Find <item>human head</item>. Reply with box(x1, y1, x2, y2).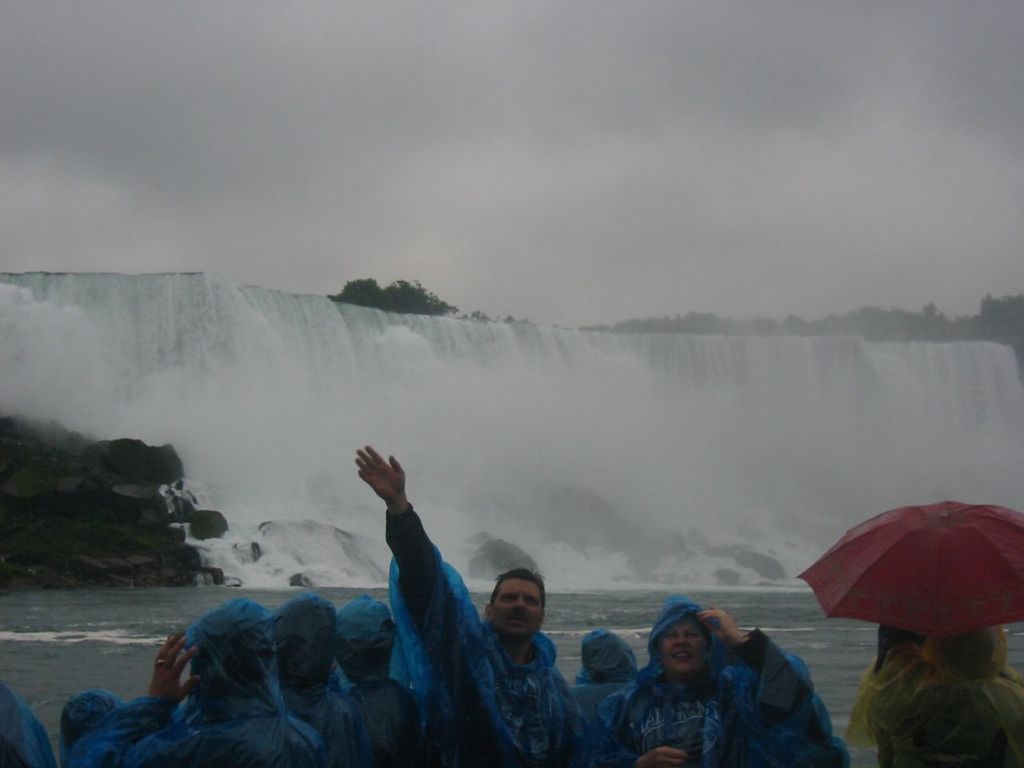
box(654, 600, 714, 678).
